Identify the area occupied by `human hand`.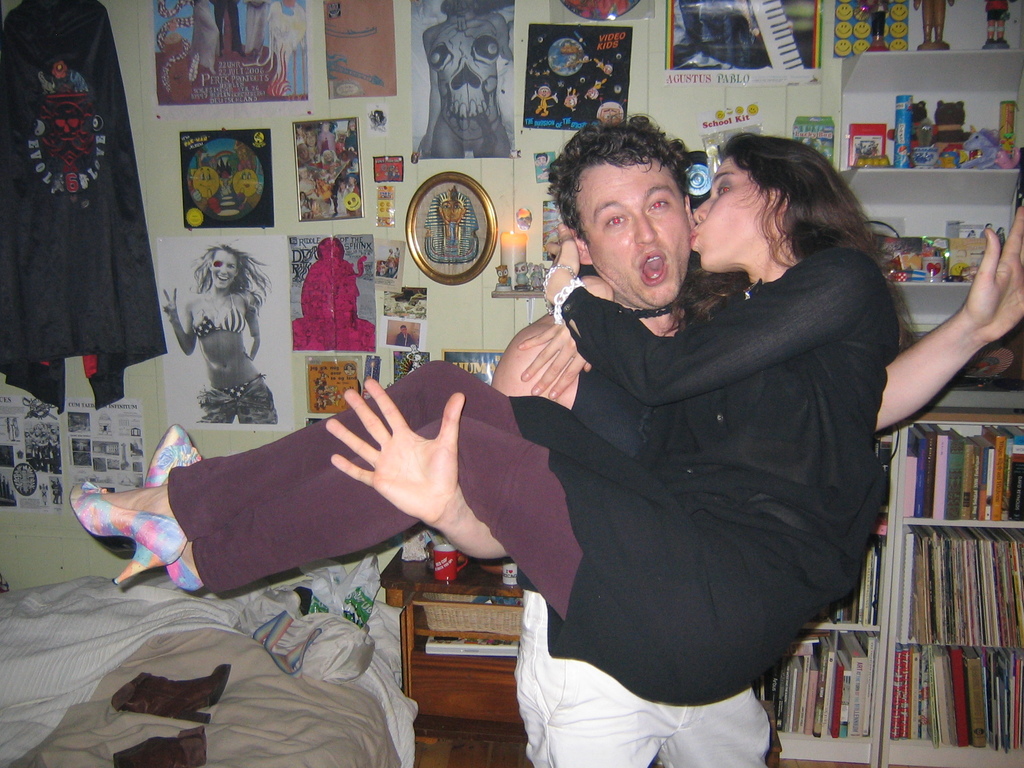
Area: {"left": 541, "top": 225, "right": 579, "bottom": 299}.
